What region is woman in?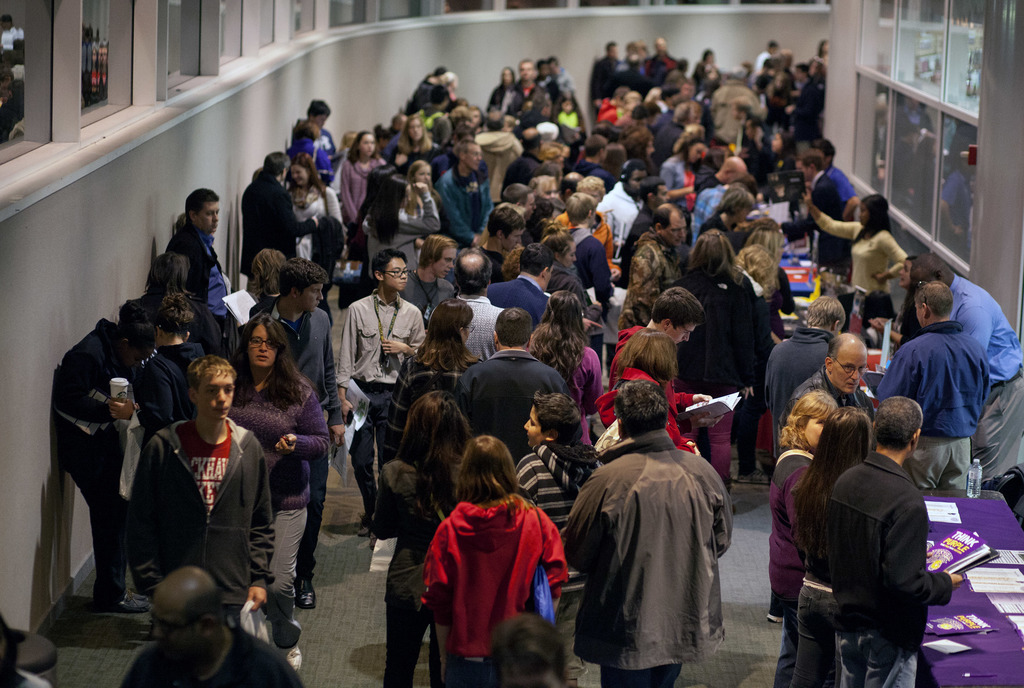
box(553, 172, 625, 284).
